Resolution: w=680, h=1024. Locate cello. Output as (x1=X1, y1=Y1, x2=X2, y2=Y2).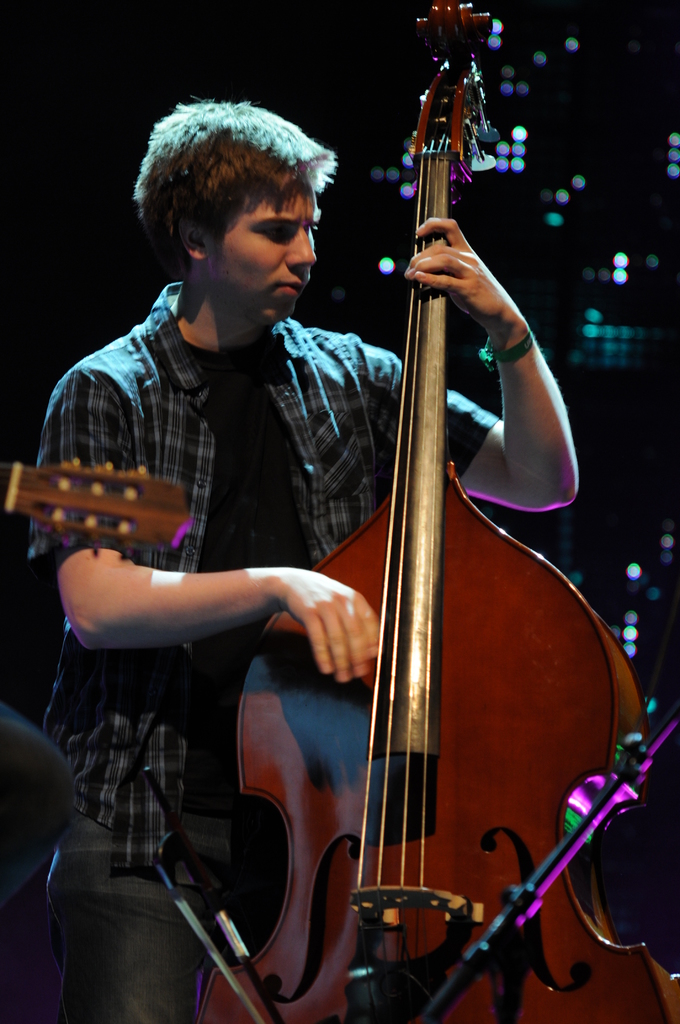
(x1=156, y1=3, x2=679, y2=1023).
